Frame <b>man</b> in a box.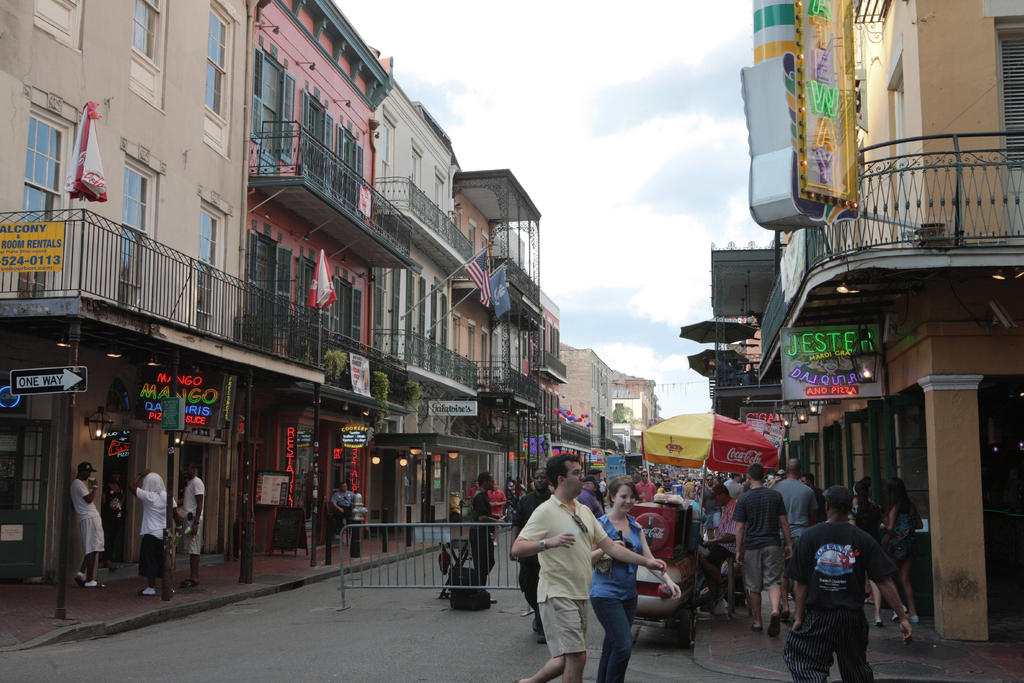
772,455,818,630.
